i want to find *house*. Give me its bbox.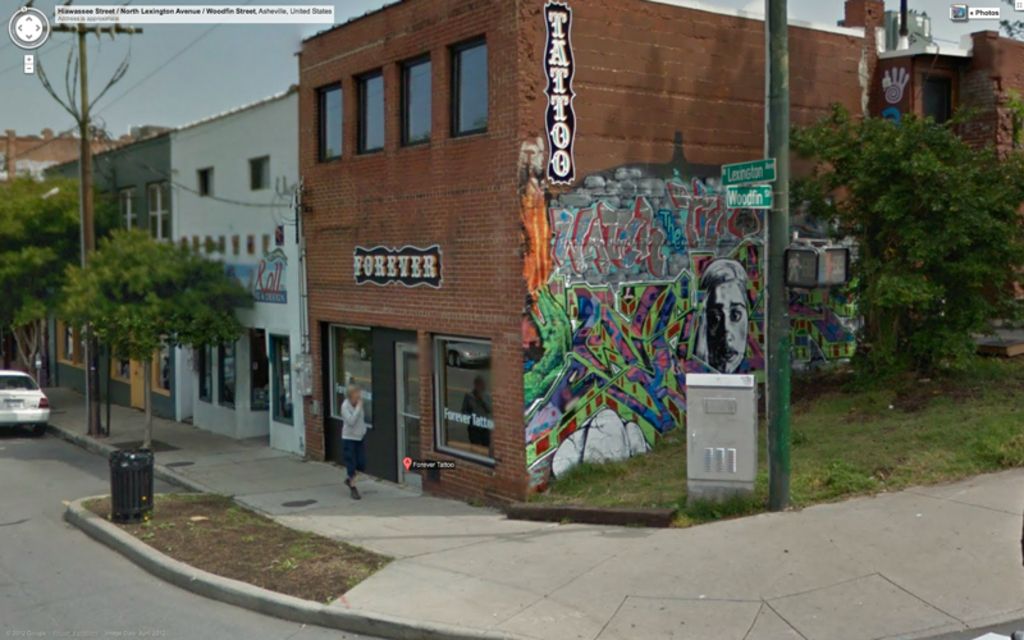
locate(165, 90, 292, 449).
